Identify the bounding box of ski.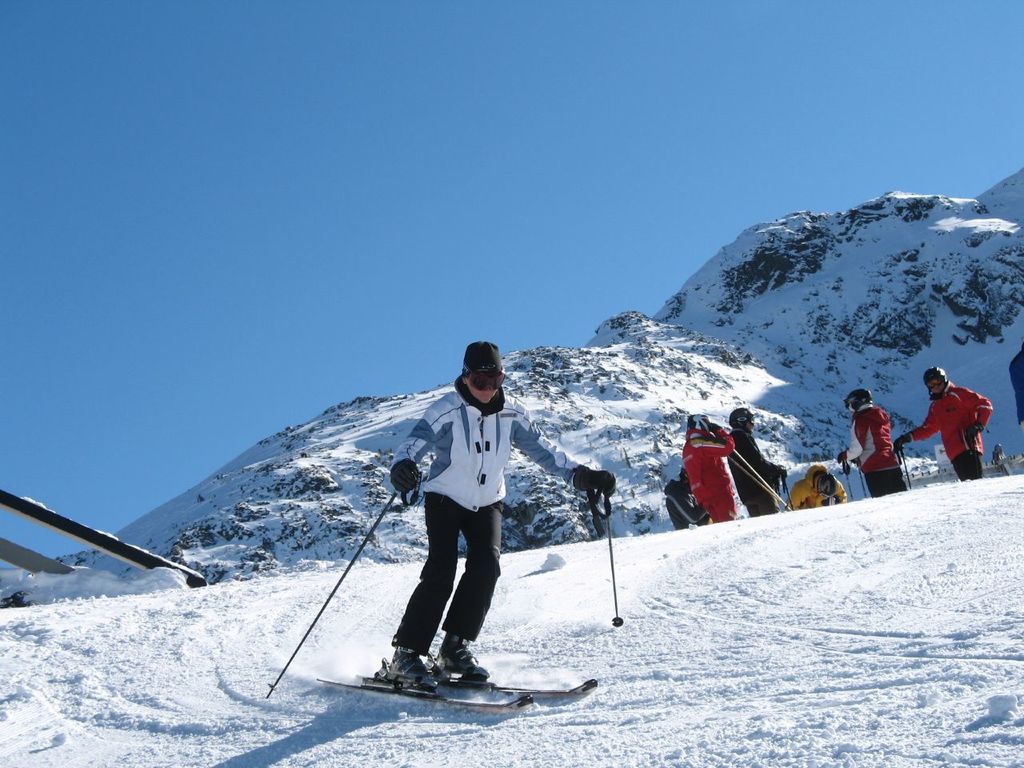
(left=357, top=666, right=599, bottom=702).
